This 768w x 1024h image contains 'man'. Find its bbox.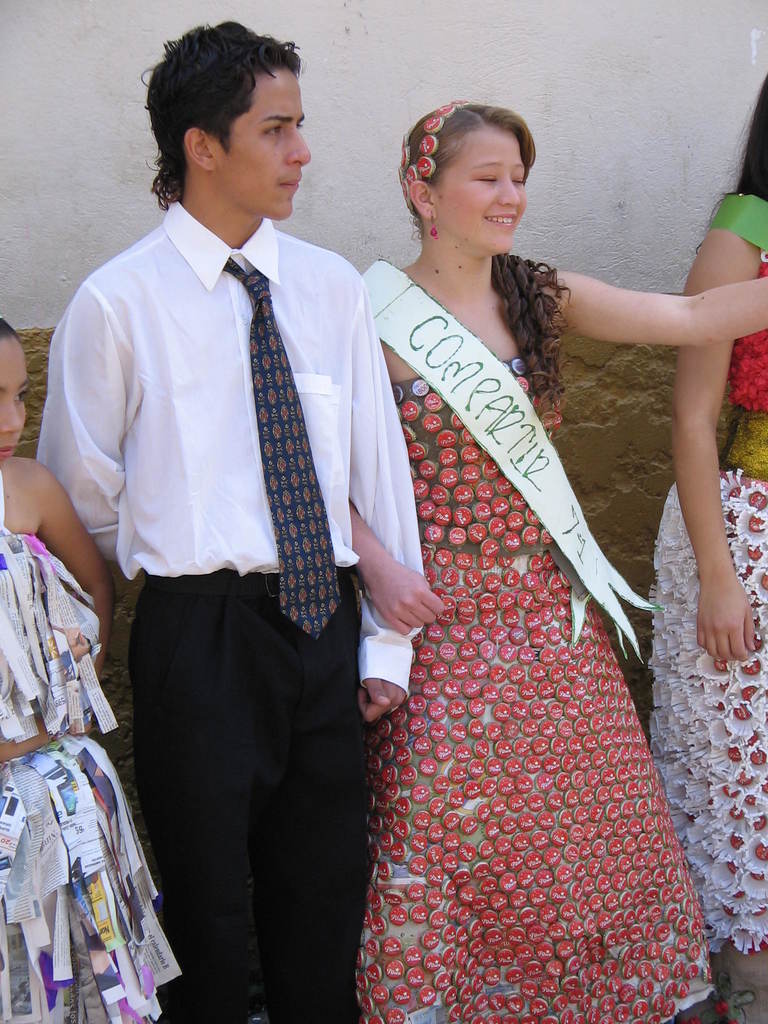
30 16 428 1023.
